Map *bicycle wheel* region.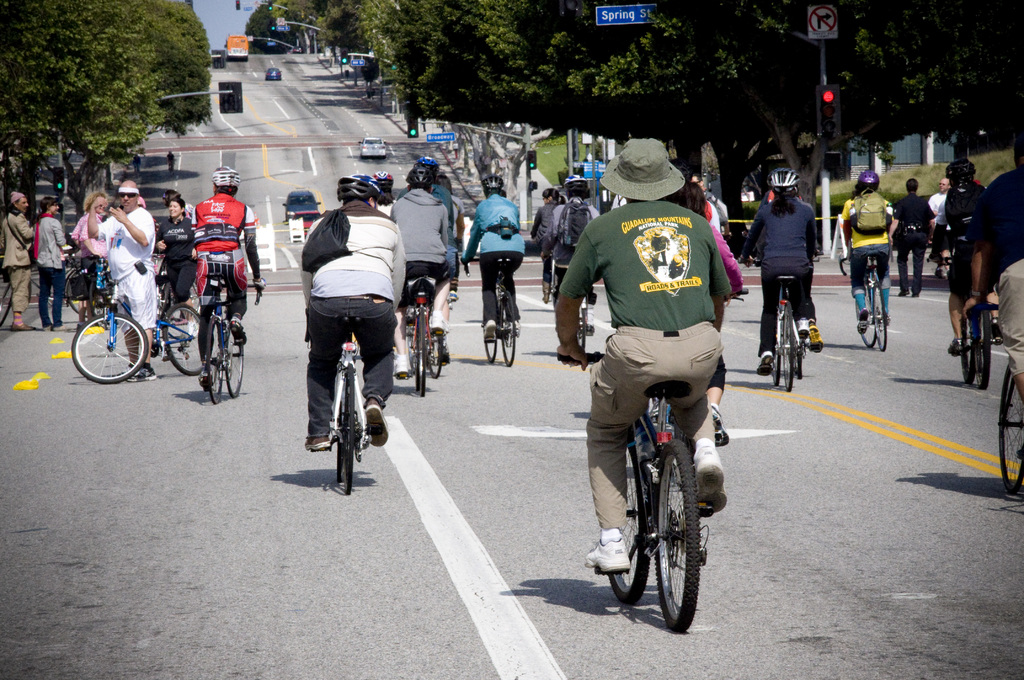
Mapped to (67,265,90,316).
